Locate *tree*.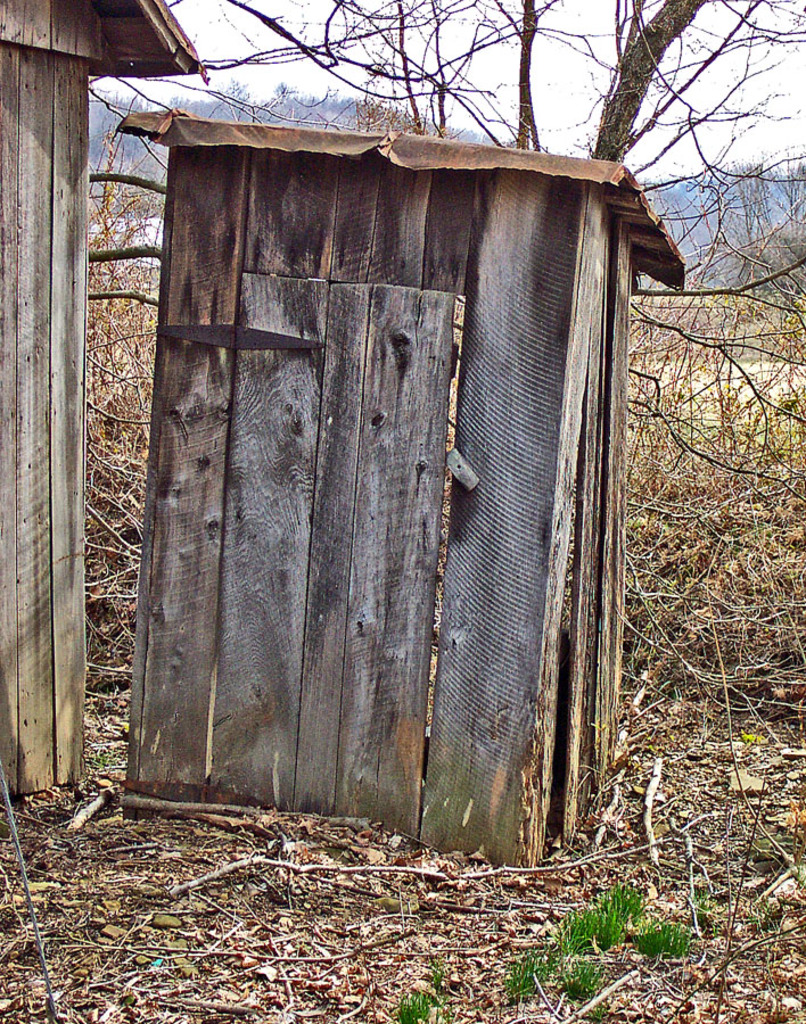
Bounding box: 87:0:805:526.
